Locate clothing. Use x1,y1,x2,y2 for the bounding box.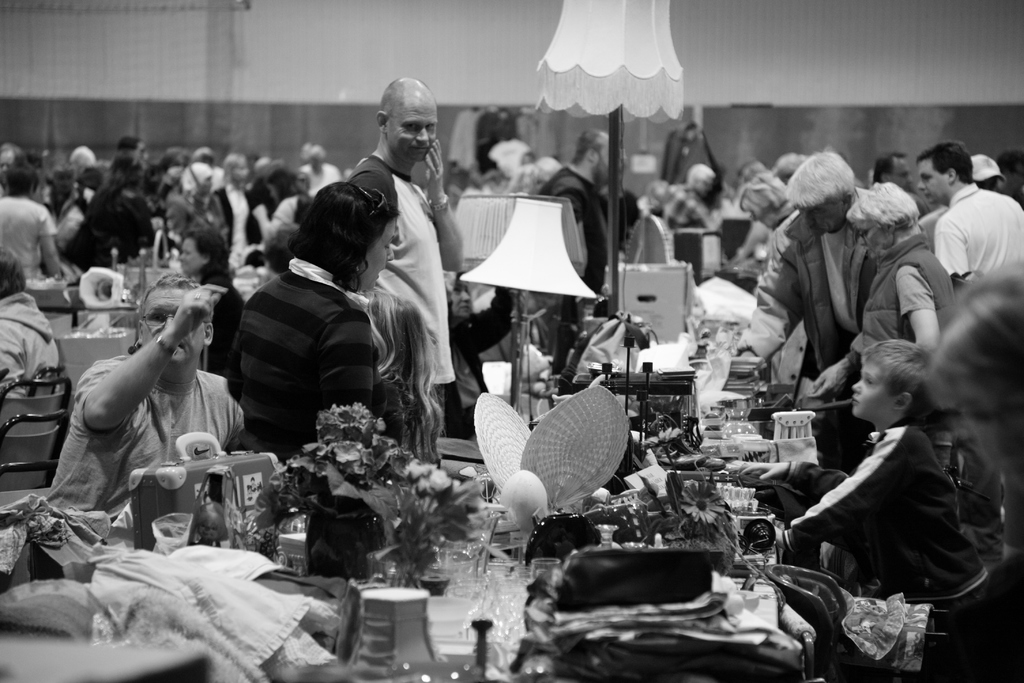
154,164,222,234.
